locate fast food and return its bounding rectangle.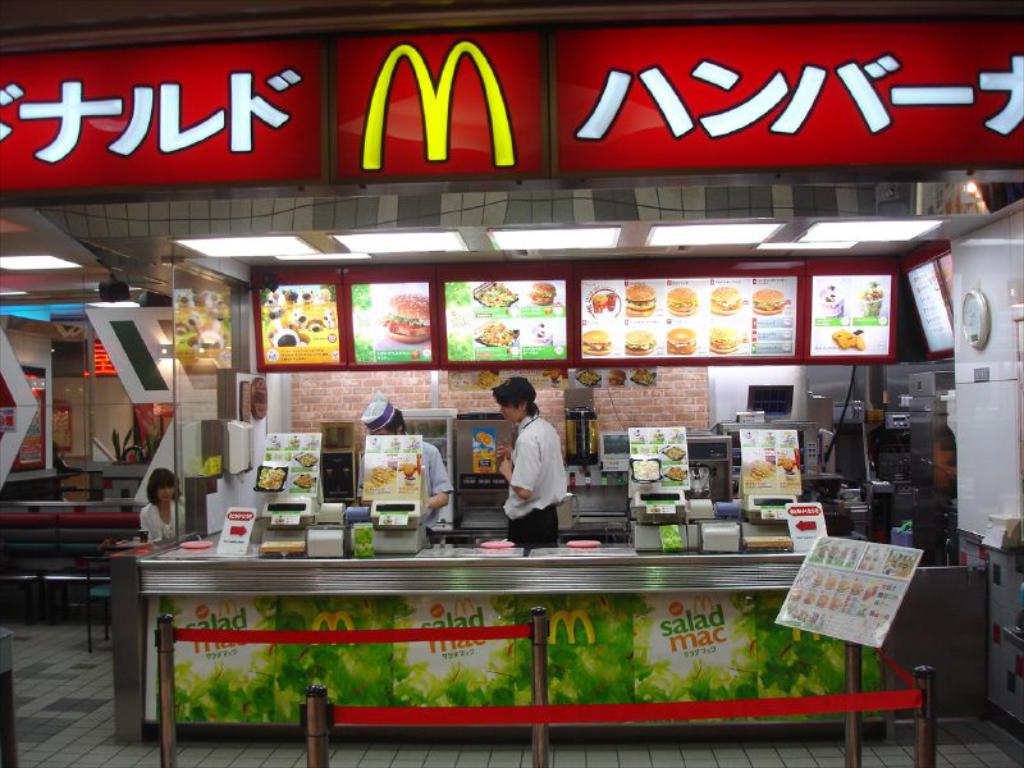
box=[801, 590, 817, 604].
